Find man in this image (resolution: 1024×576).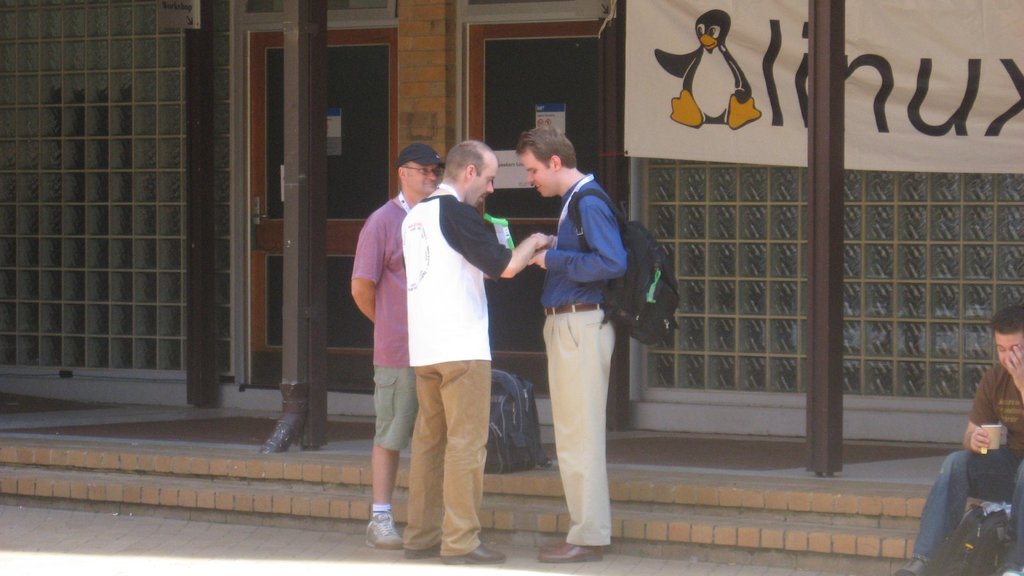
(900,306,1023,575).
